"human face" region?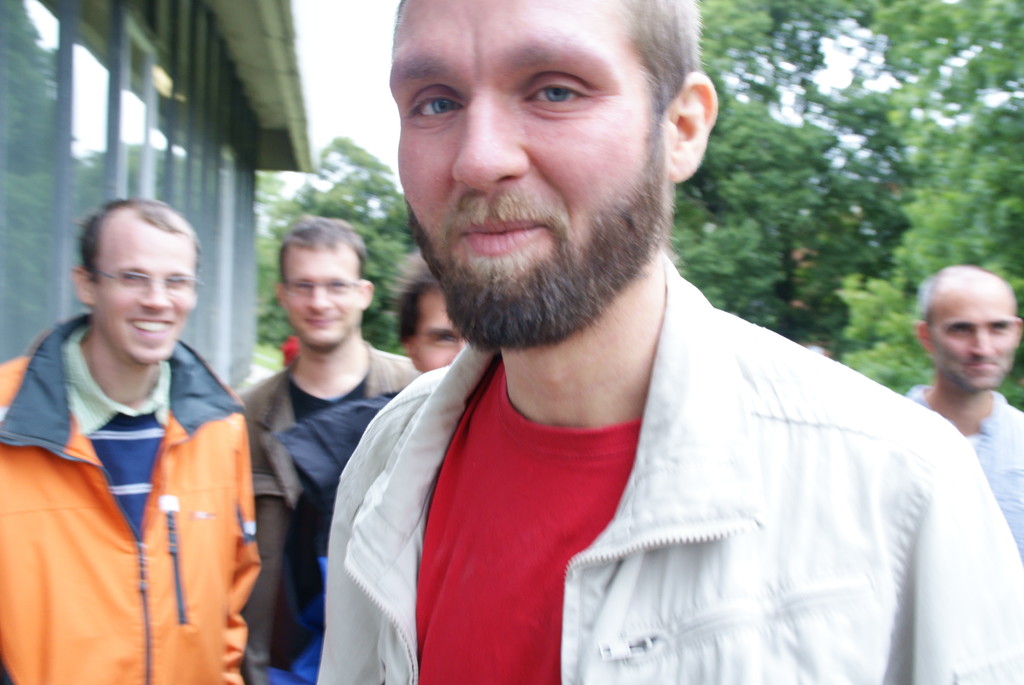
pyautogui.locateOnScreen(412, 278, 463, 375)
